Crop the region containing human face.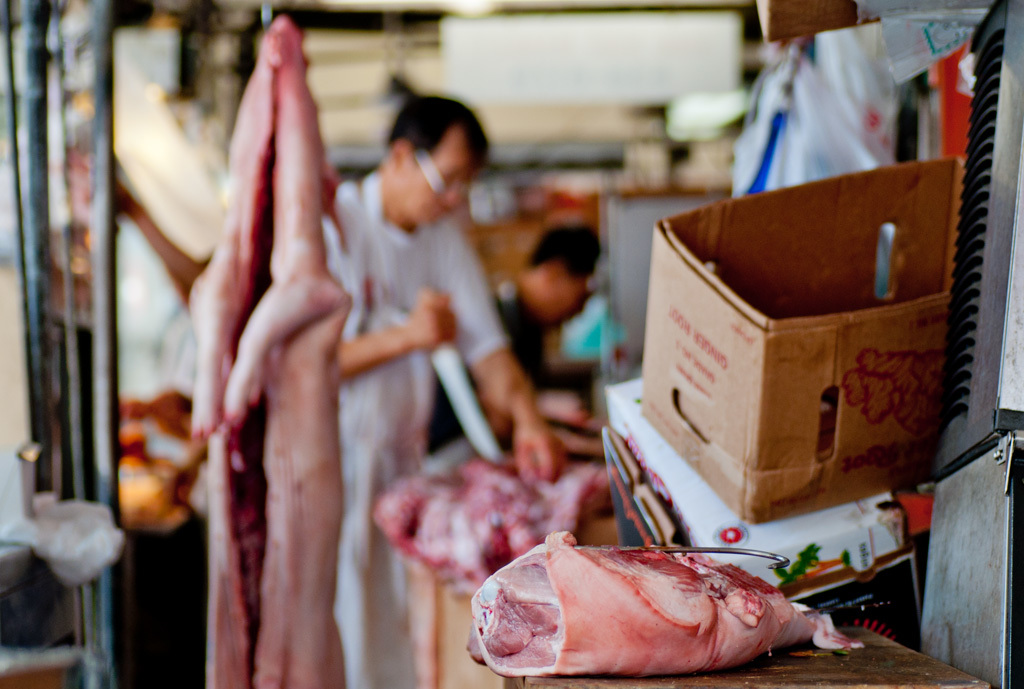
Crop region: [left=545, top=279, right=591, bottom=328].
